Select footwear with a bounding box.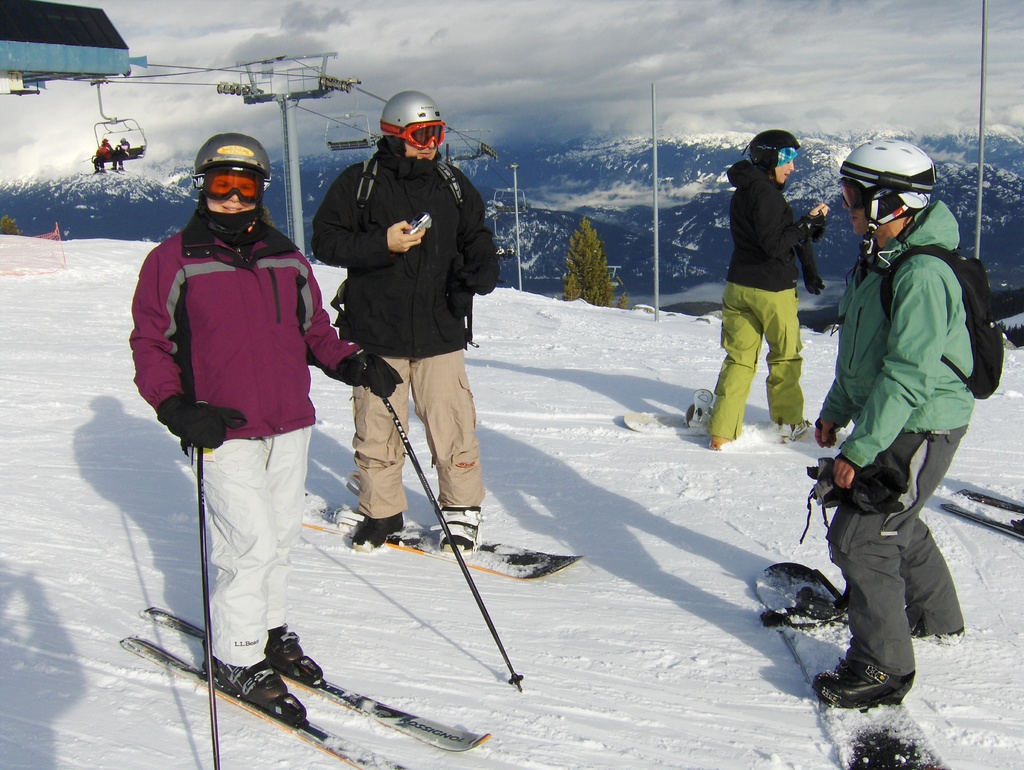
(914, 630, 966, 645).
